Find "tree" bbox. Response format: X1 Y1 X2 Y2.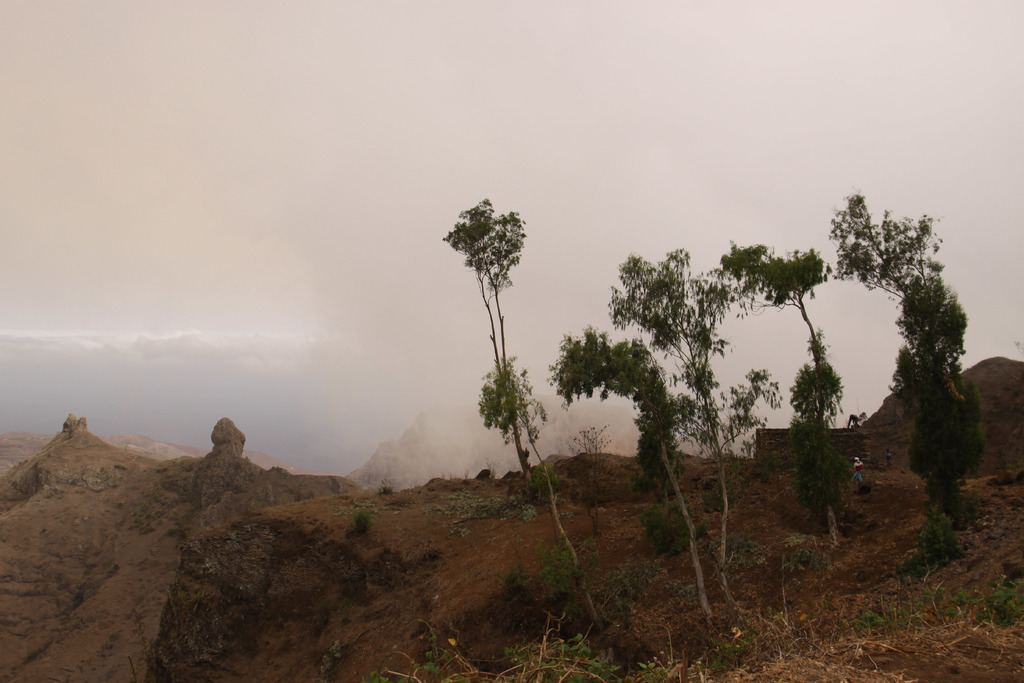
728 231 859 569.
